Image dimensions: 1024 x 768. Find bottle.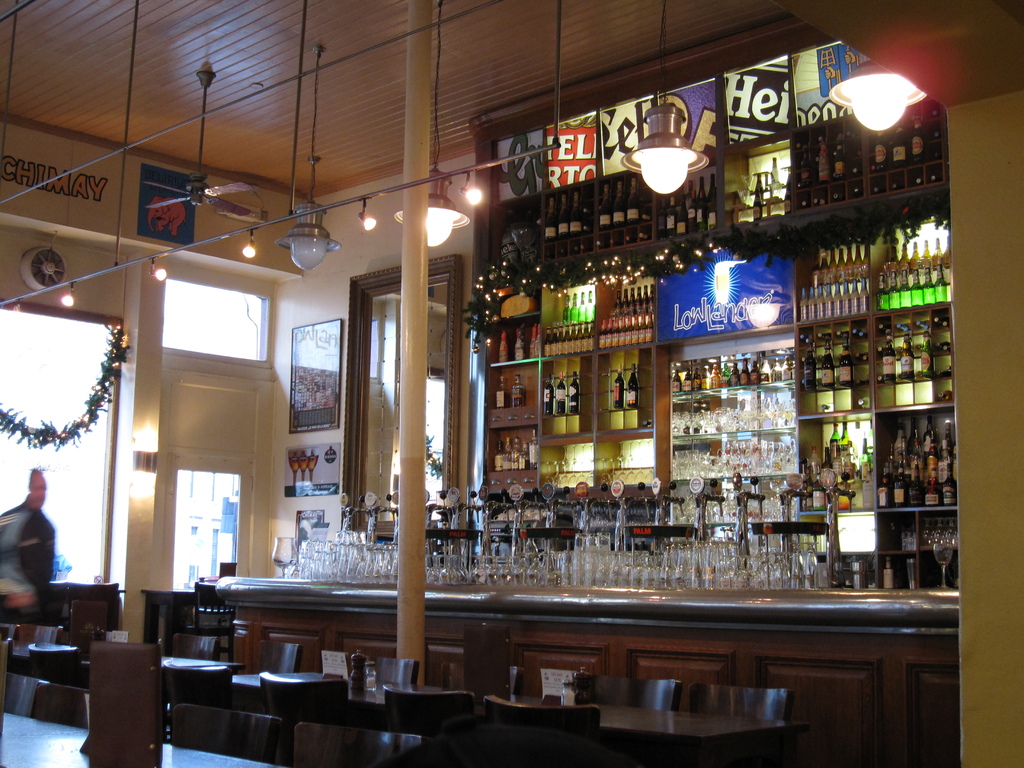
crop(908, 267, 923, 307).
